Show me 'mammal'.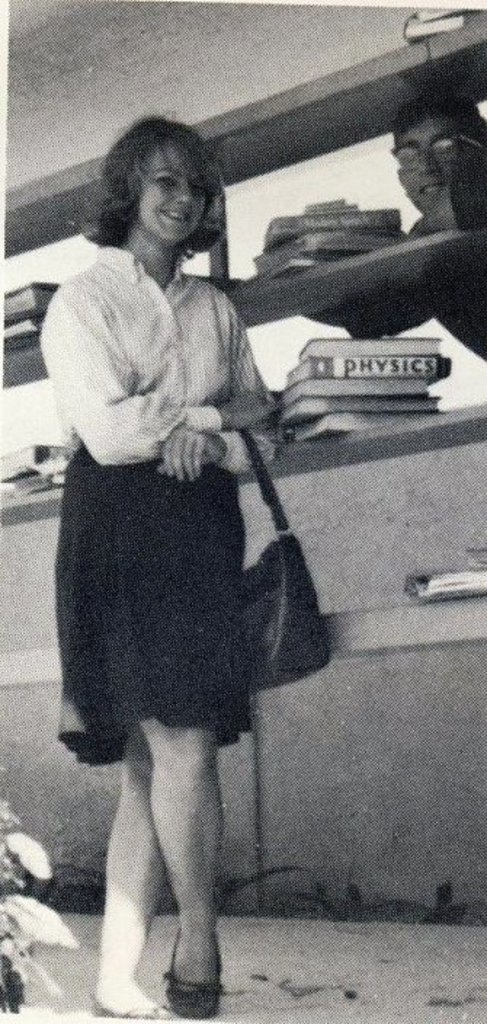
'mammal' is here: (x1=302, y1=86, x2=486, y2=353).
